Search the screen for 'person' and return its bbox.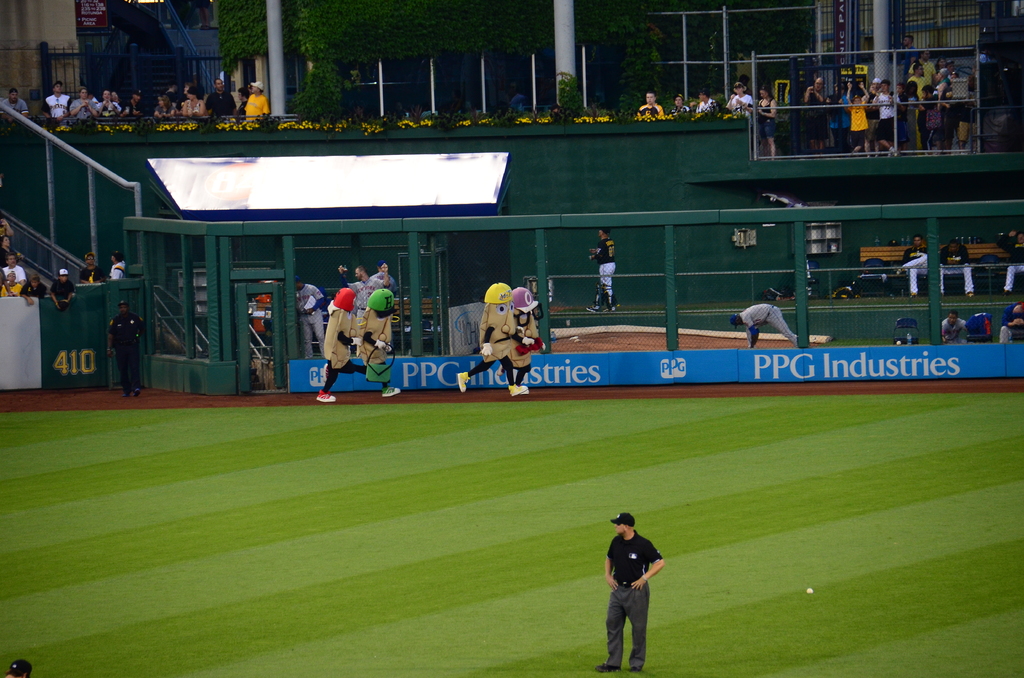
Found: select_region(633, 89, 664, 120).
